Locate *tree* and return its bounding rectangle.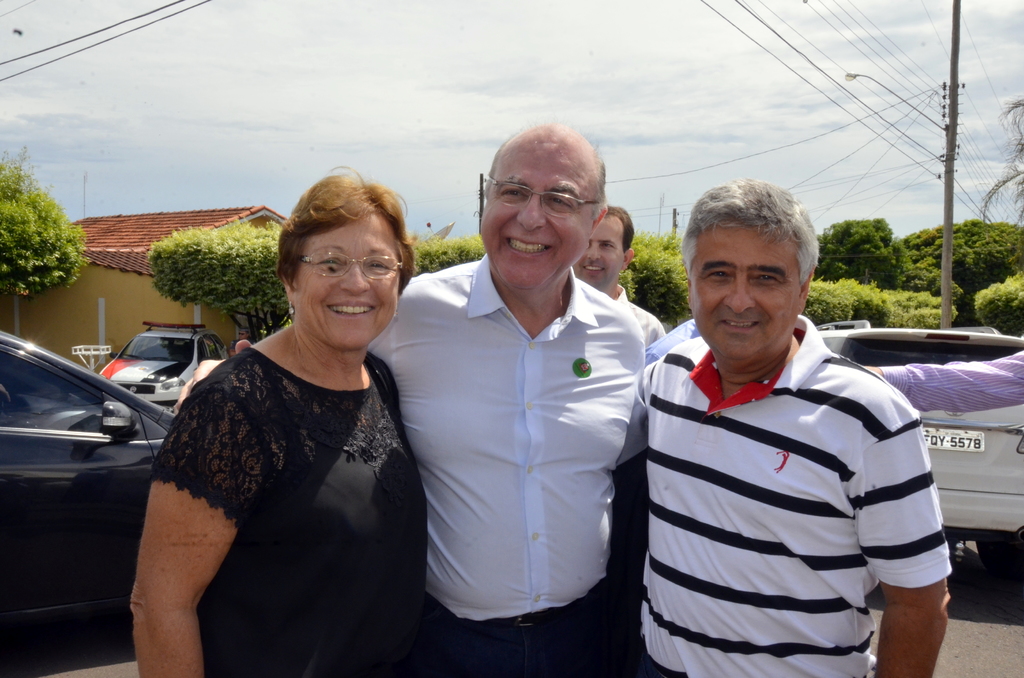
0,140,88,326.
